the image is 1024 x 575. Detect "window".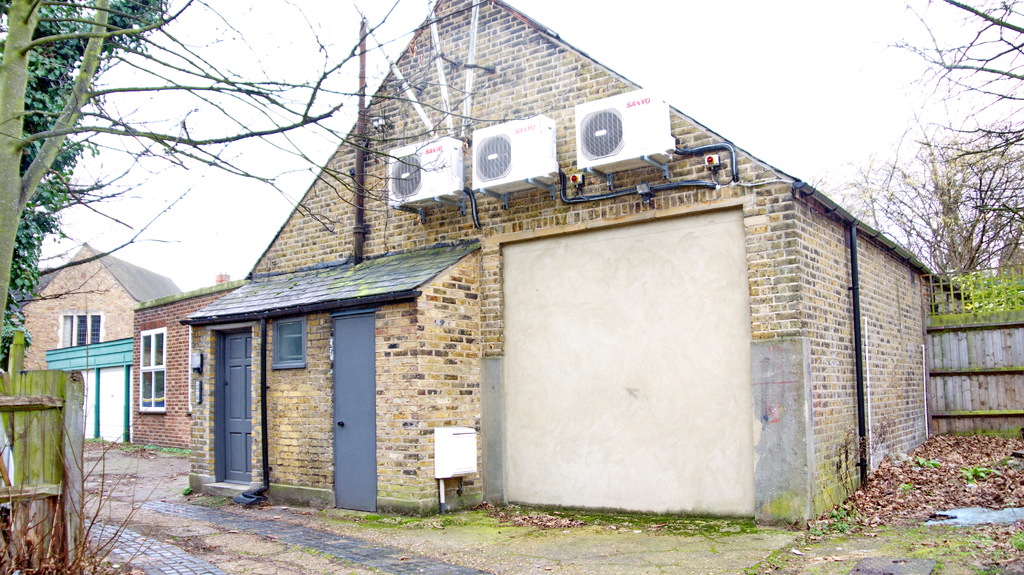
Detection: left=273, top=314, right=310, bottom=369.
